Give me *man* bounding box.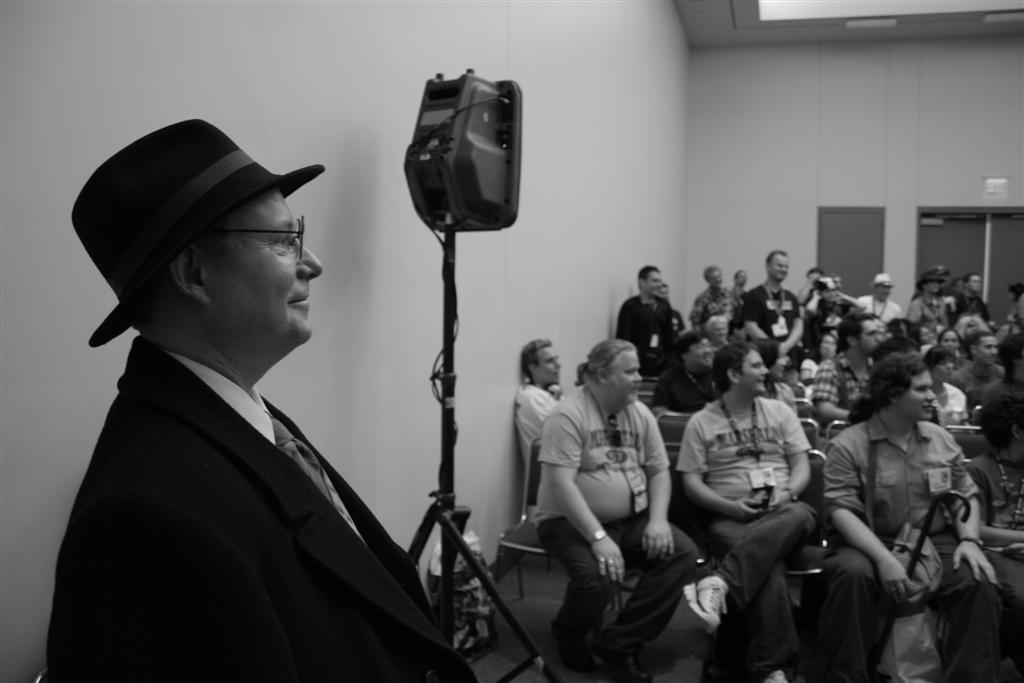
x1=799, y1=265, x2=821, y2=313.
